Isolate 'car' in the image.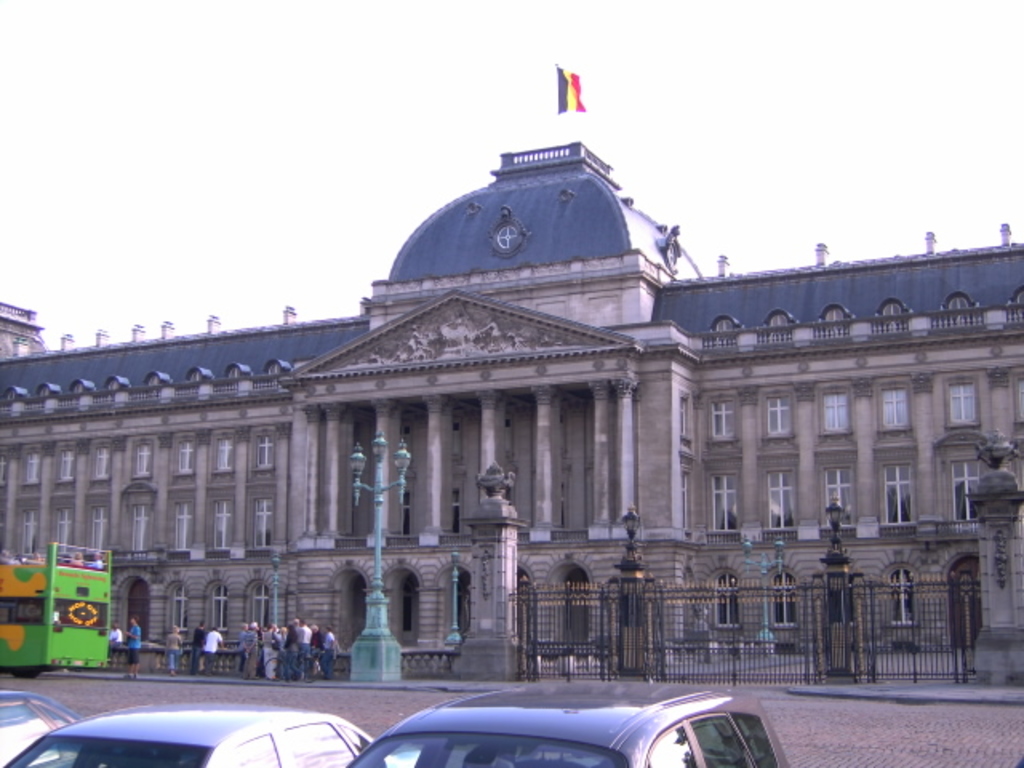
Isolated region: (left=342, top=674, right=787, bottom=766).
